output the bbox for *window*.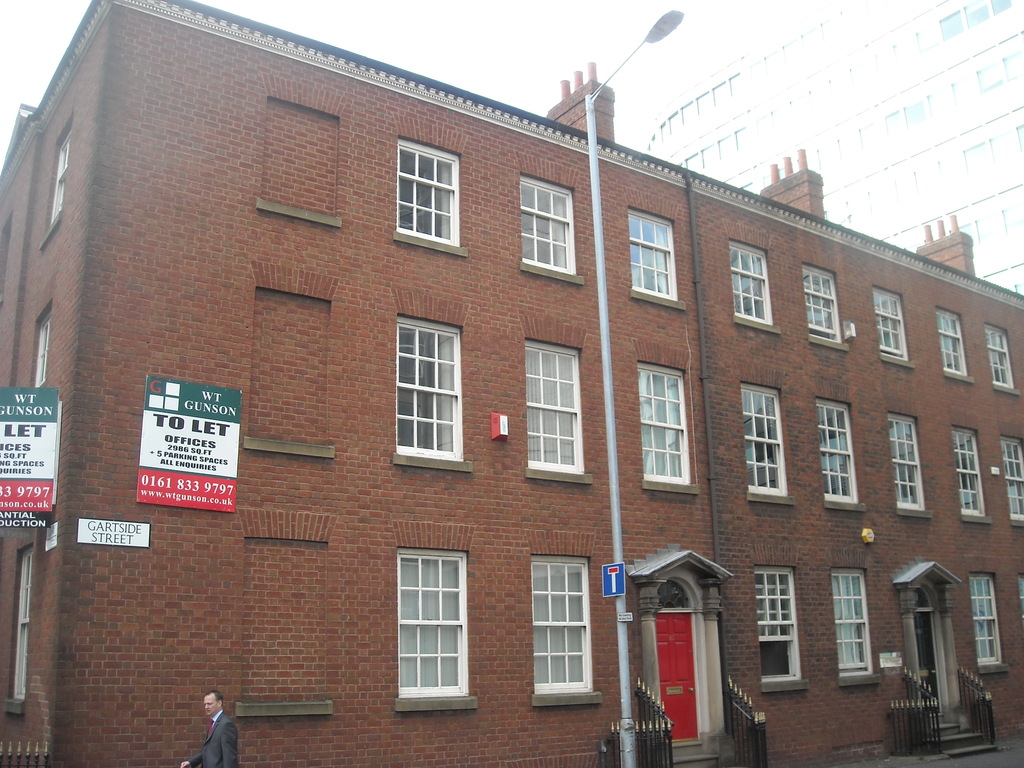
box=[819, 398, 857, 499].
